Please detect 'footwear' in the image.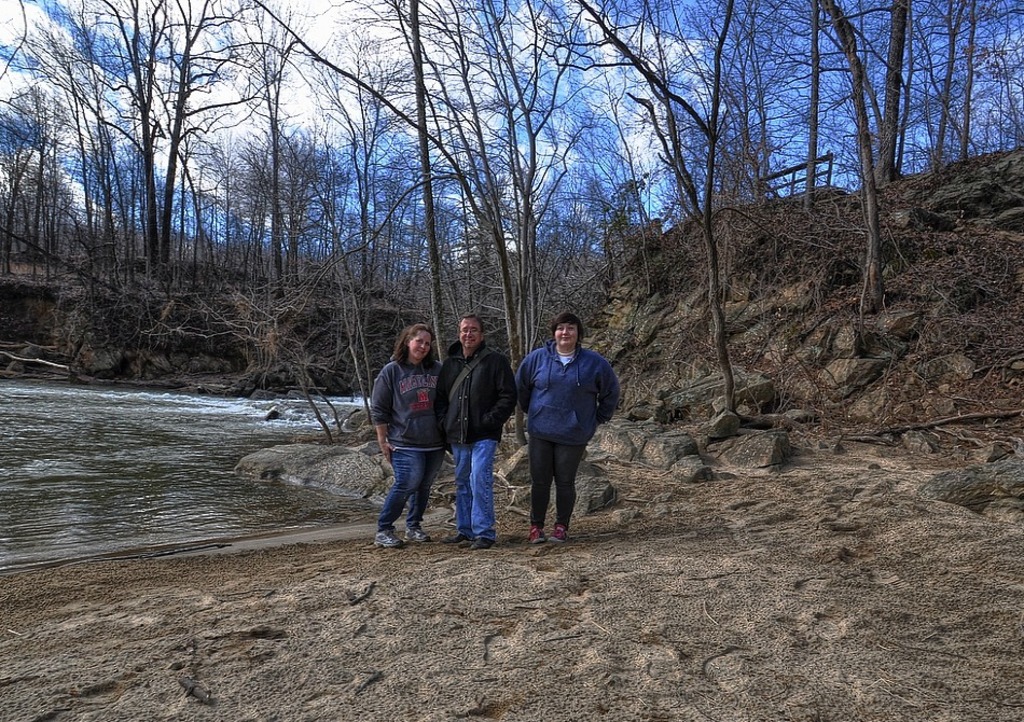
x1=549 y1=525 x2=568 y2=543.
